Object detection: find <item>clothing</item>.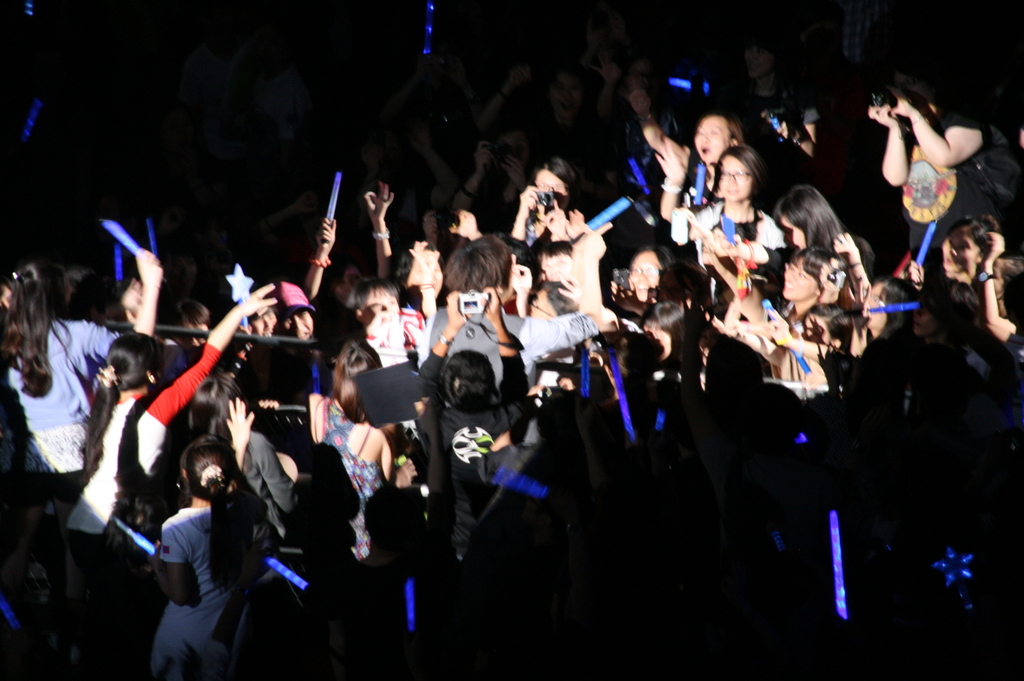
(894, 99, 1023, 296).
